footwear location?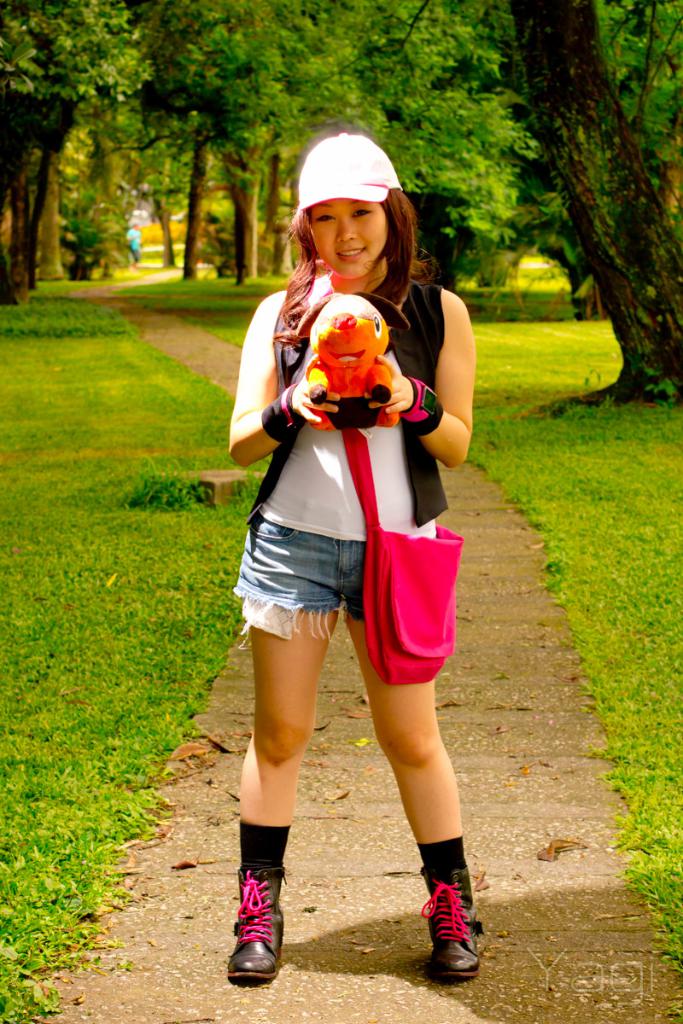
bbox(412, 874, 493, 985)
